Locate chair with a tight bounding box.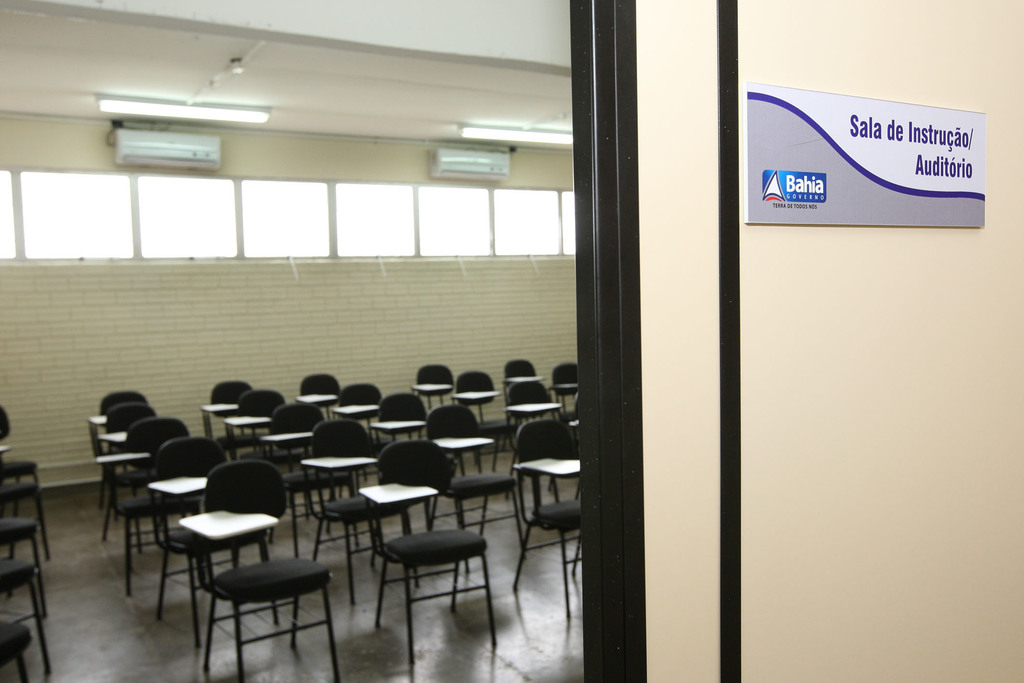
<bbox>304, 421, 414, 614</bbox>.
